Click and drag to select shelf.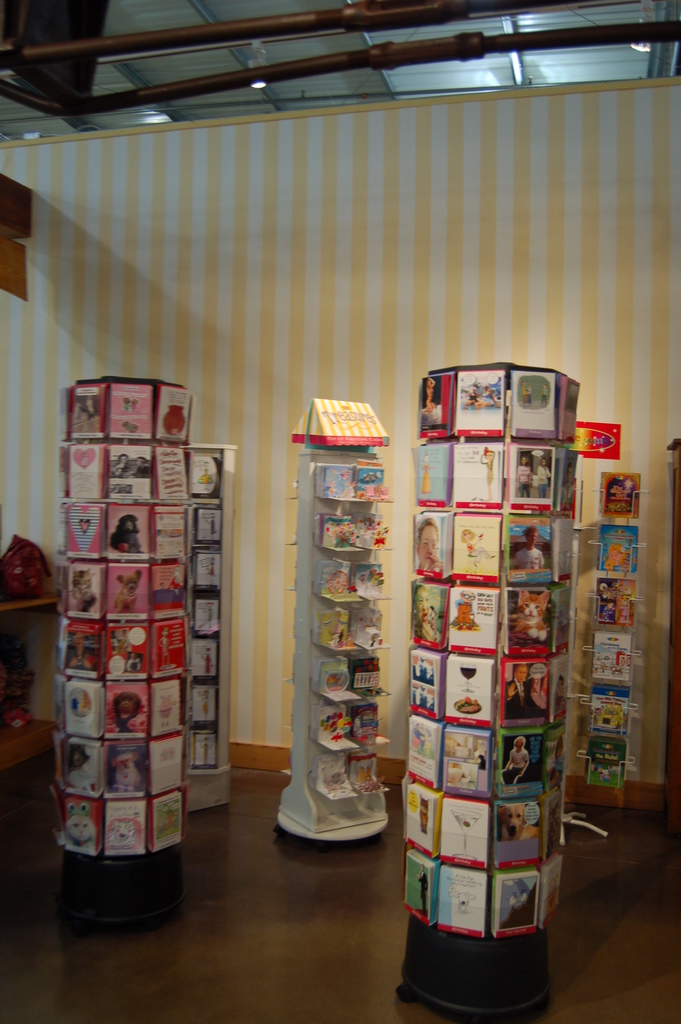
Selection: bbox=[400, 376, 568, 961].
